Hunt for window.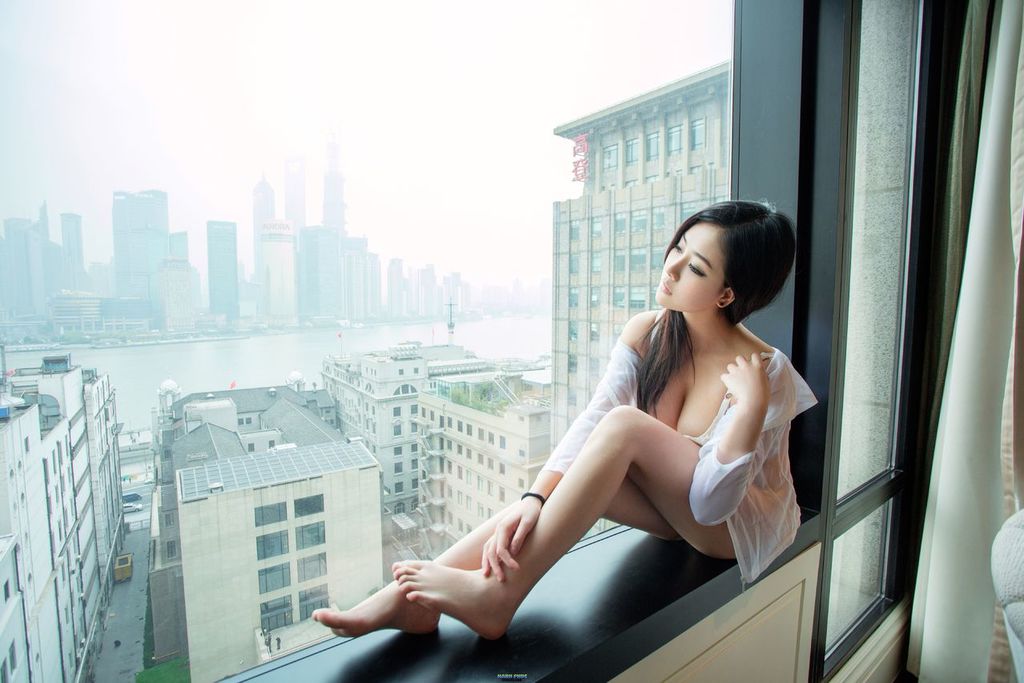
Hunted down at [x1=408, y1=403, x2=418, y2=412].
